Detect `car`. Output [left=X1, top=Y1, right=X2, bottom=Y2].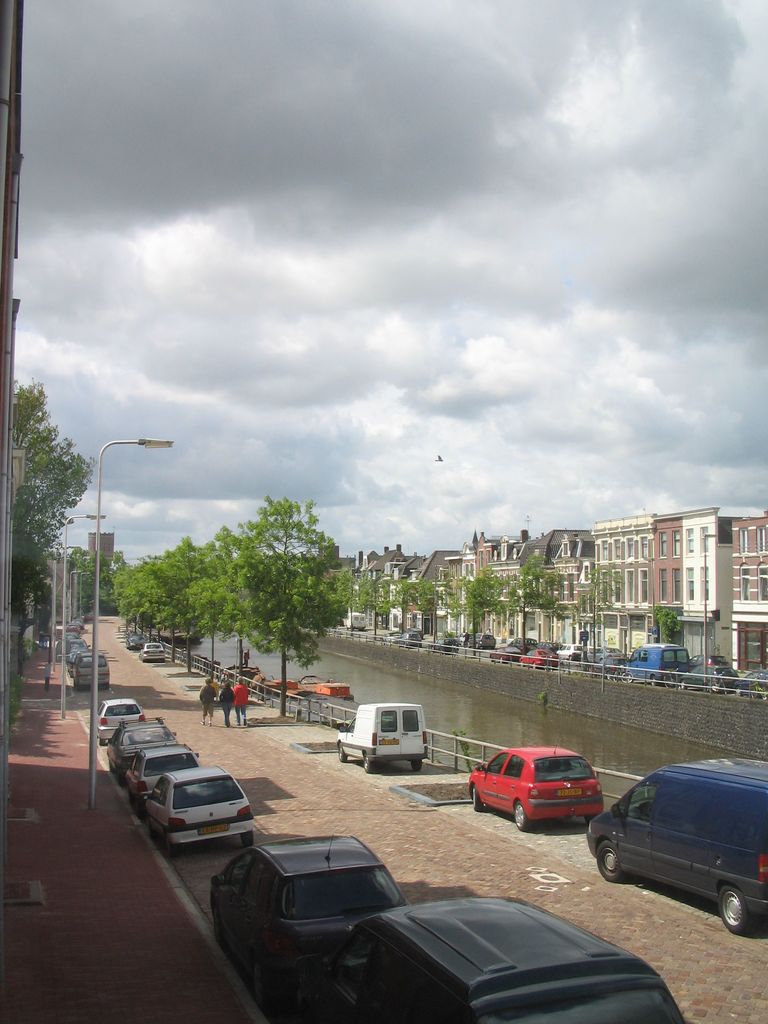
[left=469, top=728, right=607, bottom=833].
